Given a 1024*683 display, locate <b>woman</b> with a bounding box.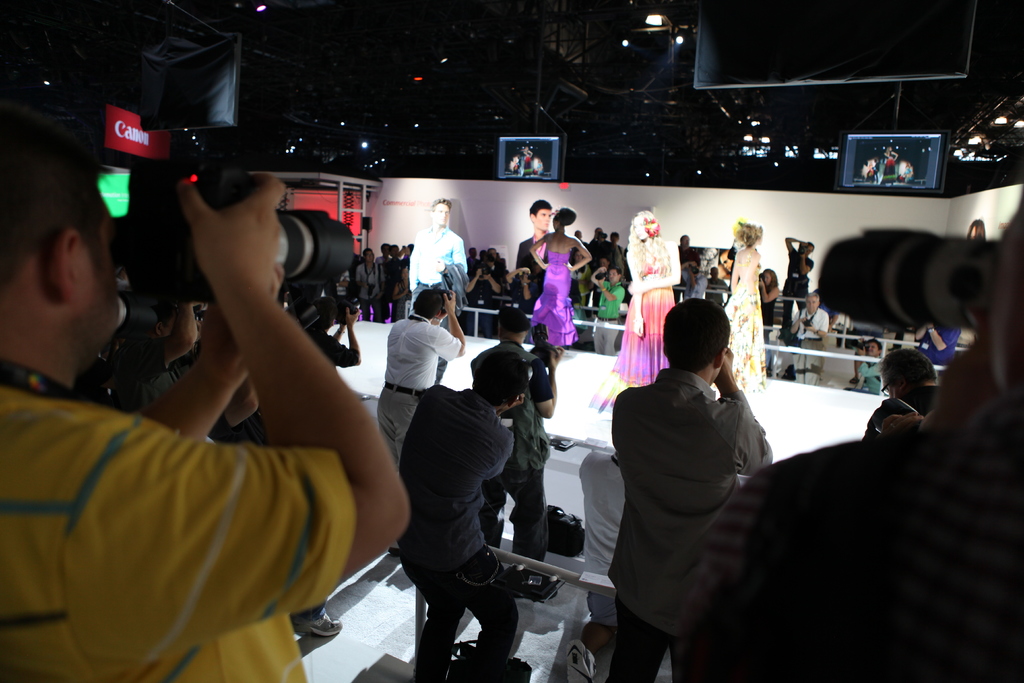
Located: BBox(724, 220, 766, 393).
